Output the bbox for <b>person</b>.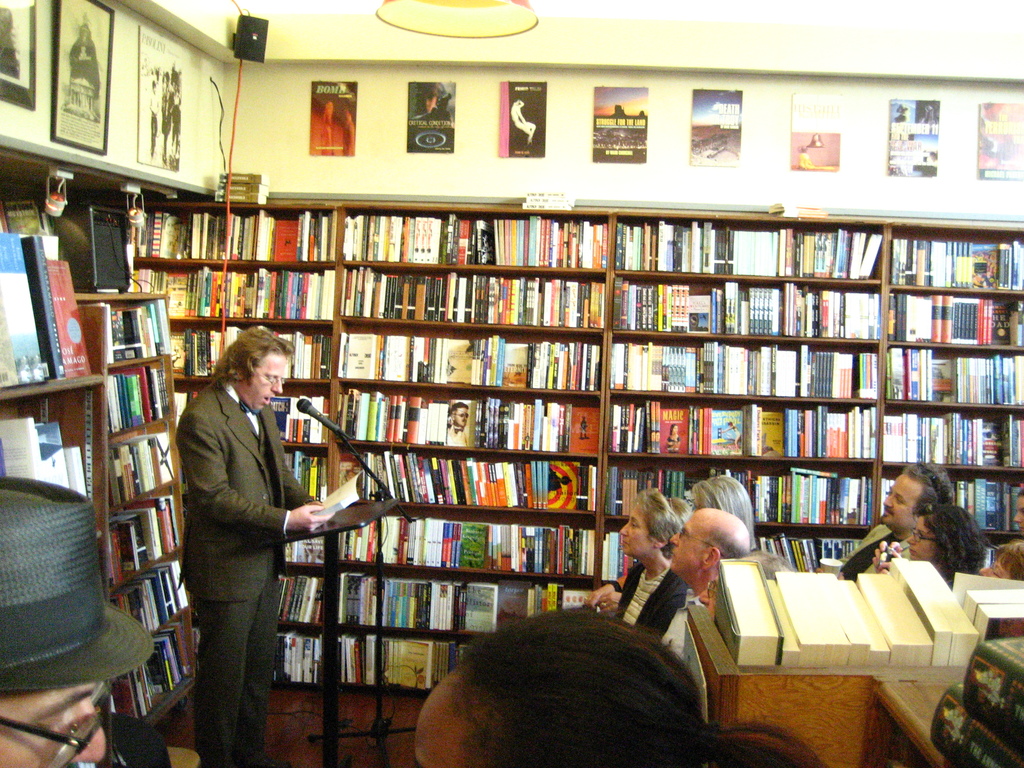
(x1=980, y1=537, x2=1023, y2=577).
